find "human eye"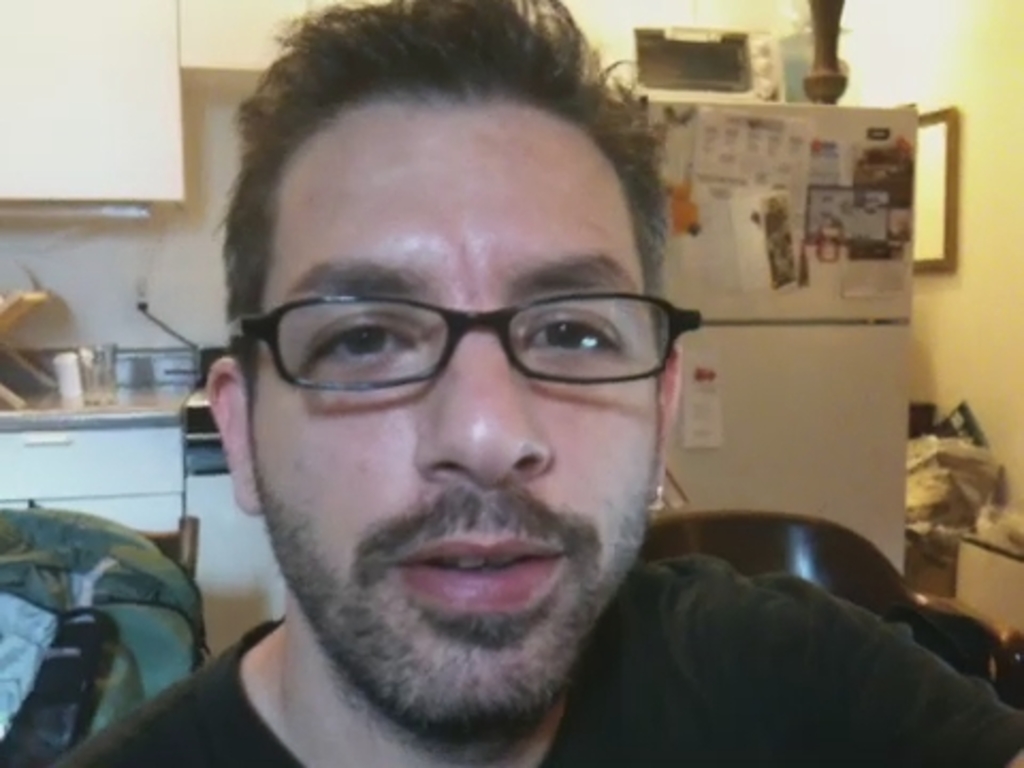
<box>309,316,418,363</box>
